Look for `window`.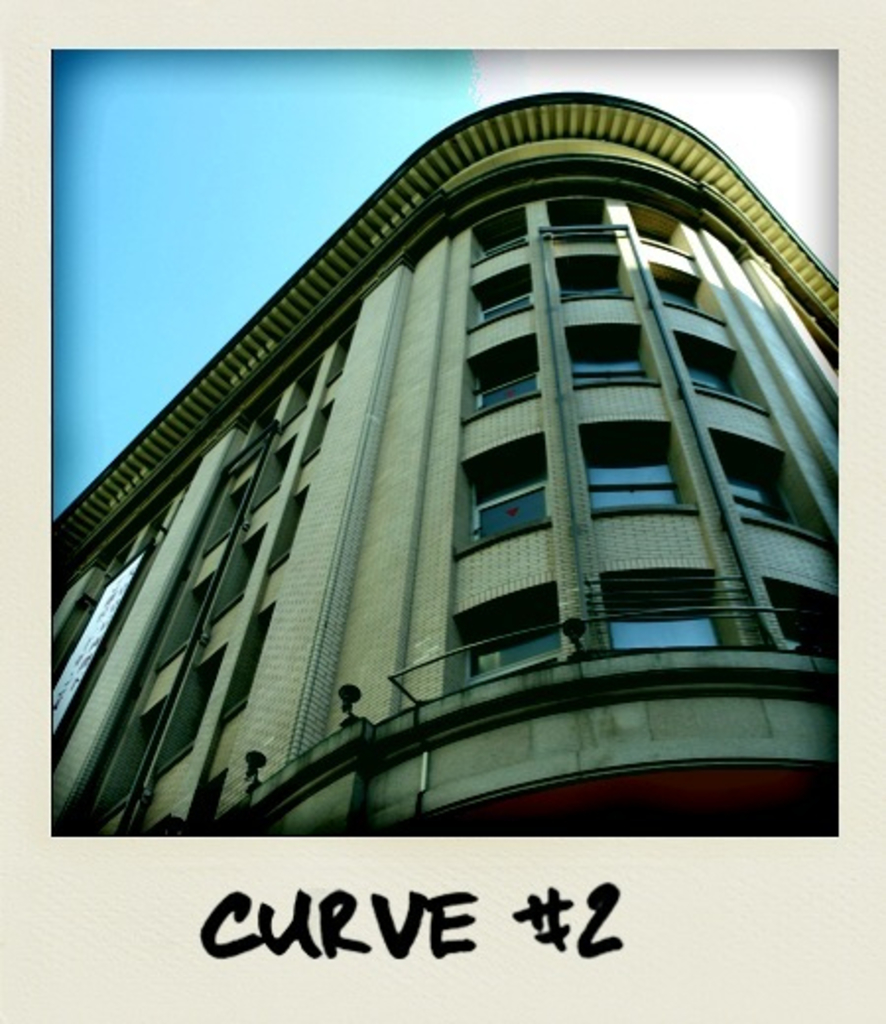
Found: [327,319,358,386].
